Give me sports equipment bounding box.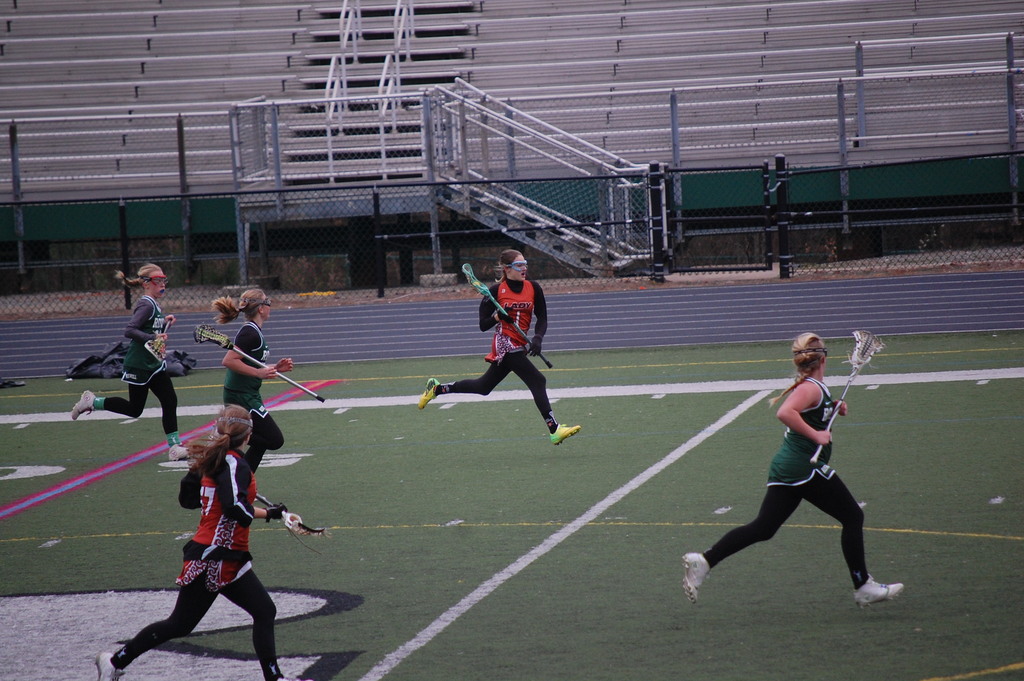
[852, 575, 906, 609].
